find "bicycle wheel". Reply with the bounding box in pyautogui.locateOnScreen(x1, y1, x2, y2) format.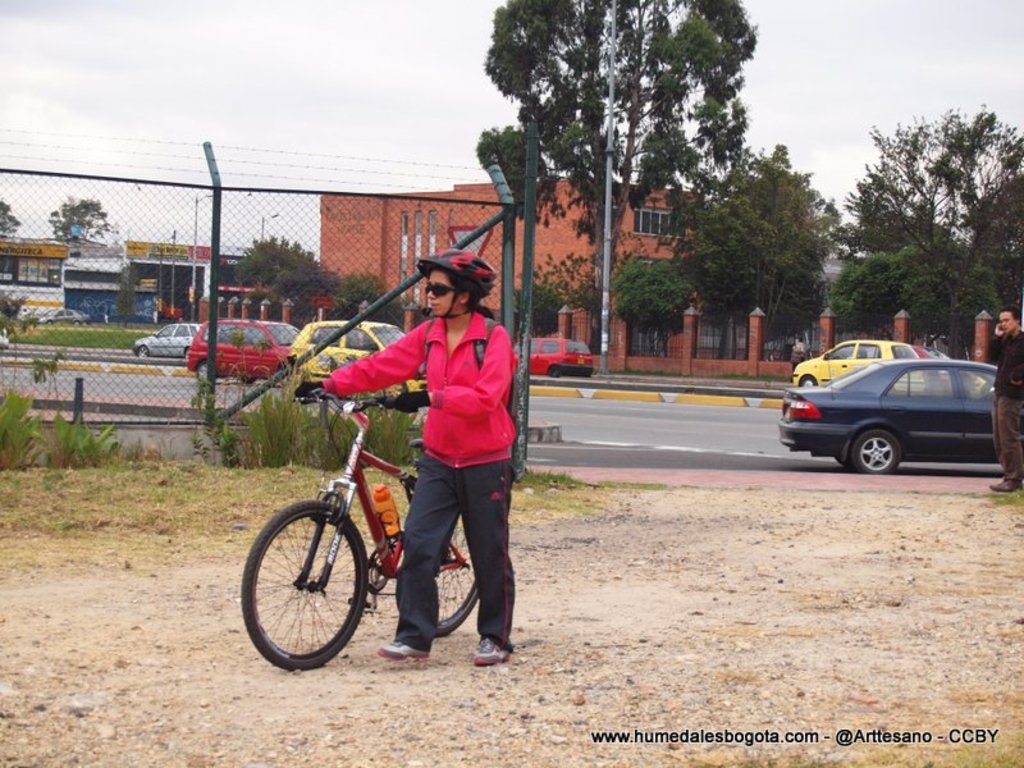
pyautogui.locateOnScreen(434, 506, 484, 635).
